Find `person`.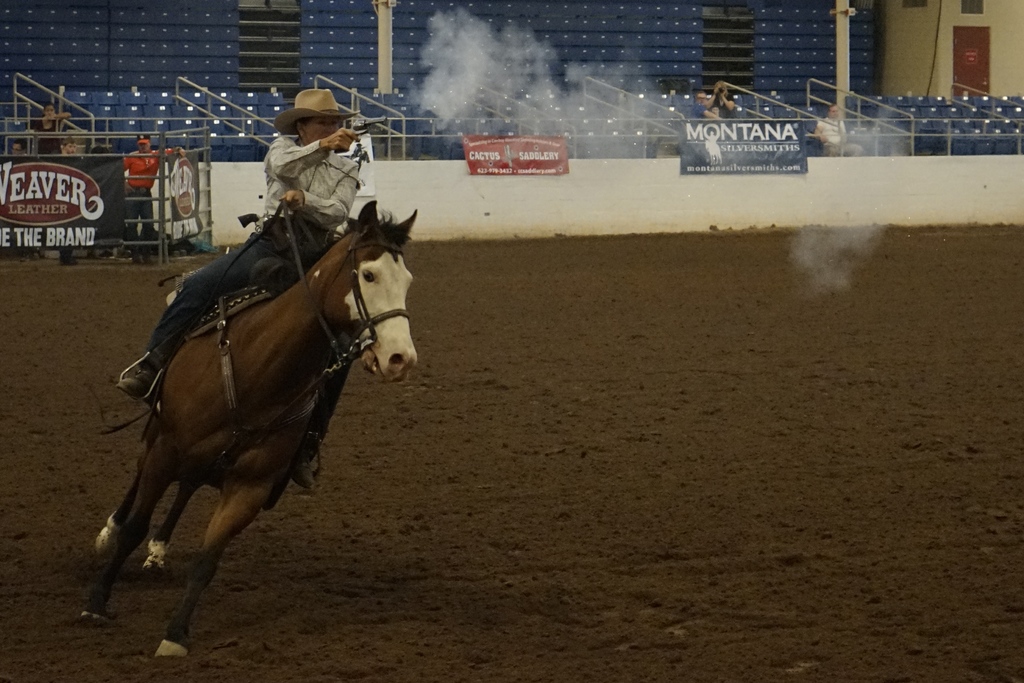
[705, 73, 744, 124].
